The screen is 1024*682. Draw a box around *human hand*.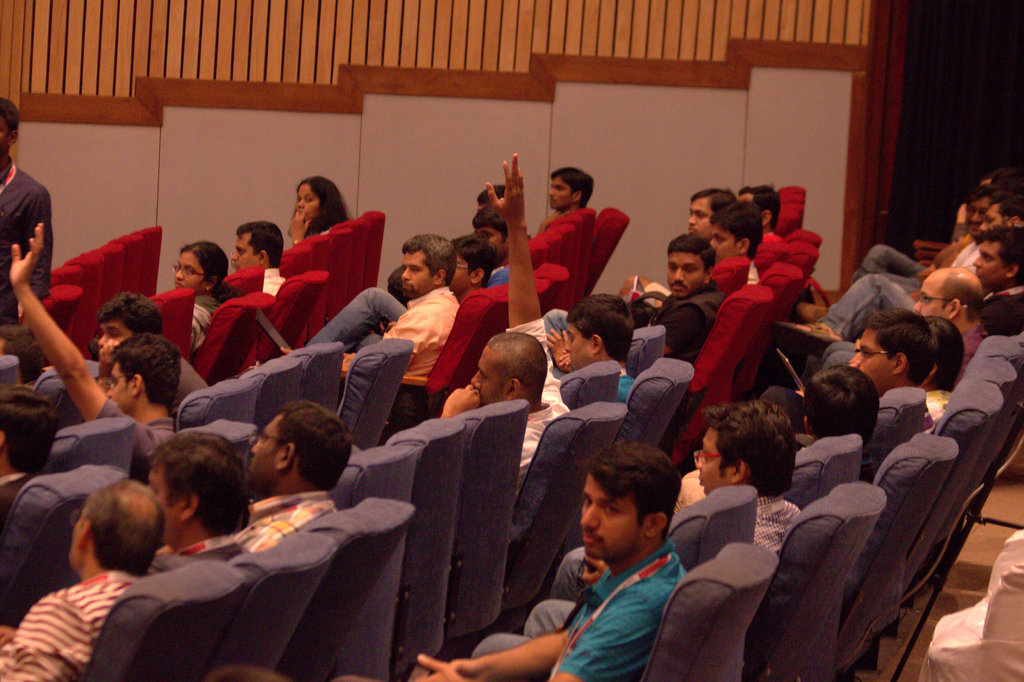
BBox(450, 660, 488, 681).
